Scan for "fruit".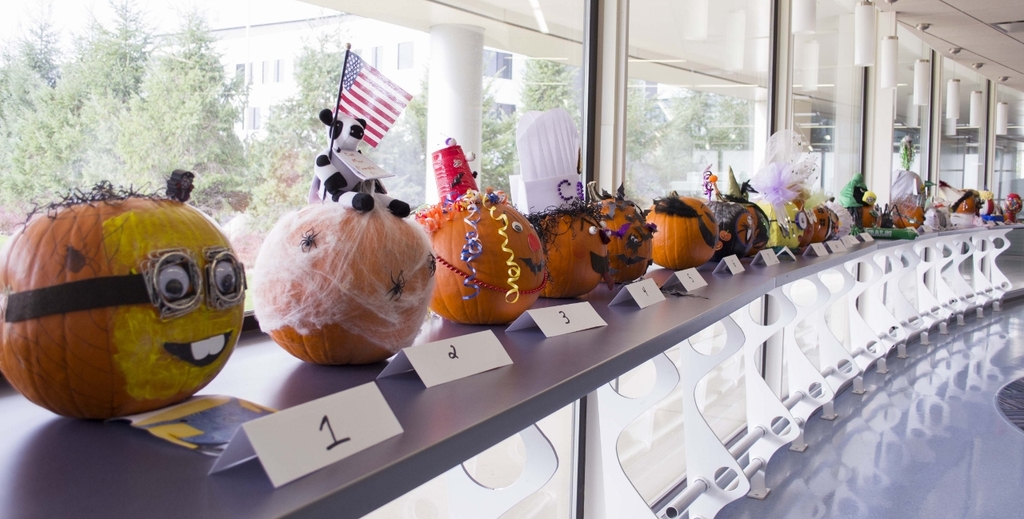
Scan result: bbox=[646, 192, 722, 269].
